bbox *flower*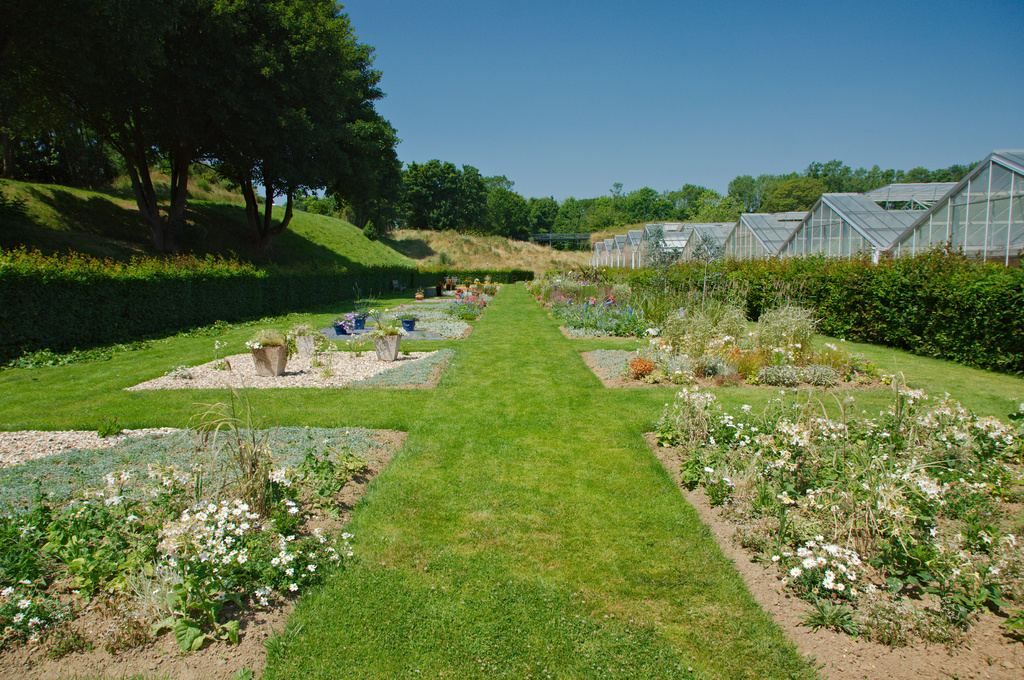
l=587, t=296, r=595, b=304
